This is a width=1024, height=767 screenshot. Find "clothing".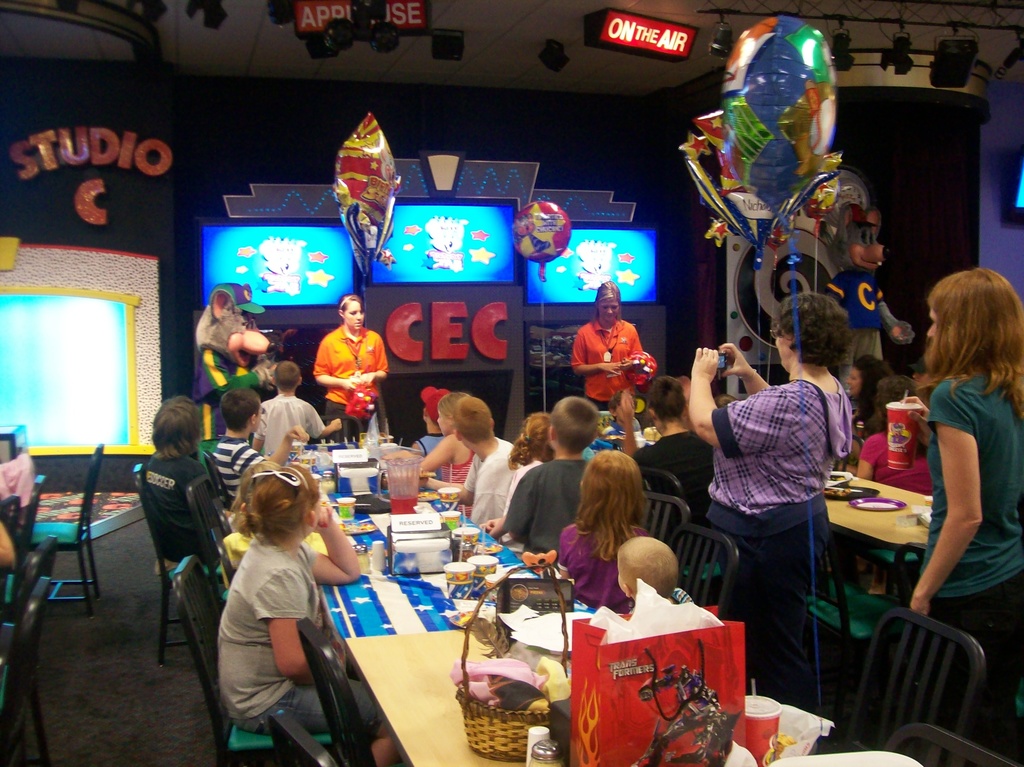
Bounding box: bbox=[307, 322, 387, 399].
